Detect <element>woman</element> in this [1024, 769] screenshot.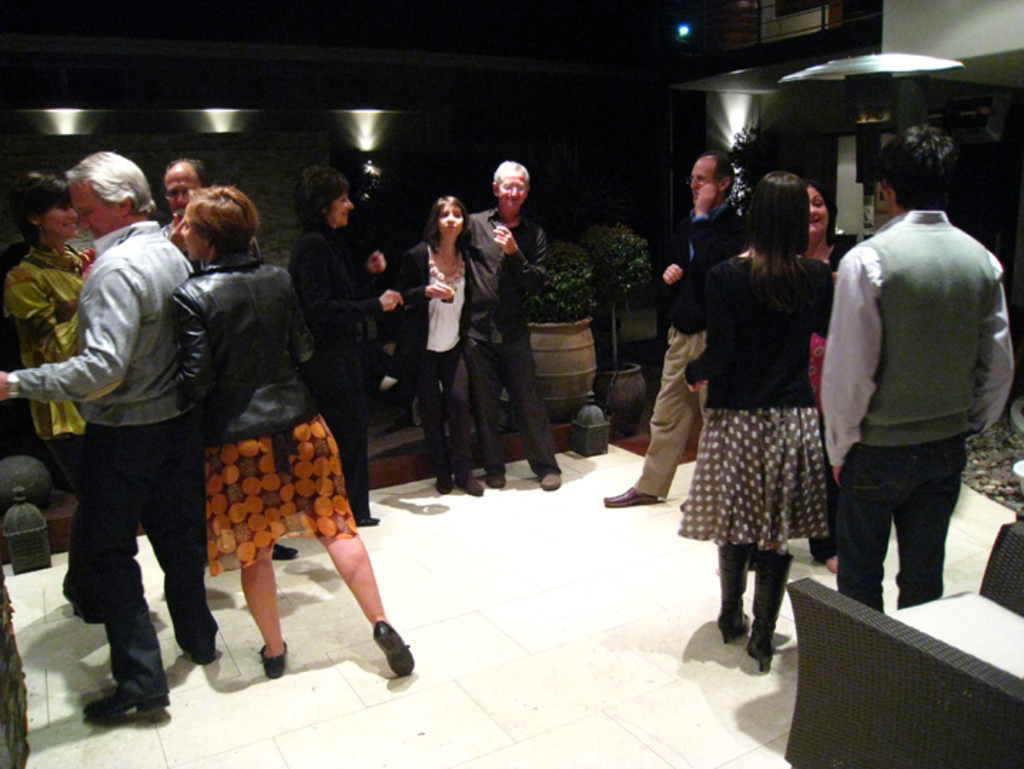
Detection: [x1=291, y1=164, x2=401, y2=551].
